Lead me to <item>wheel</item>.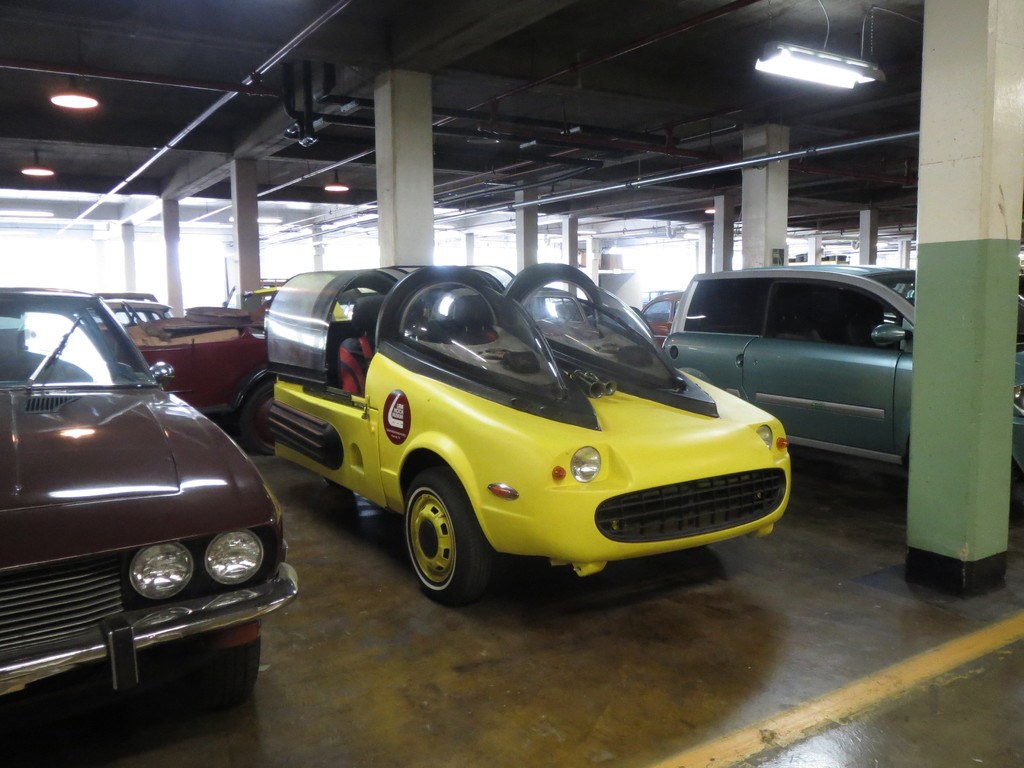
Lead to x1=234, y1=376, x2=272, y2=454.
